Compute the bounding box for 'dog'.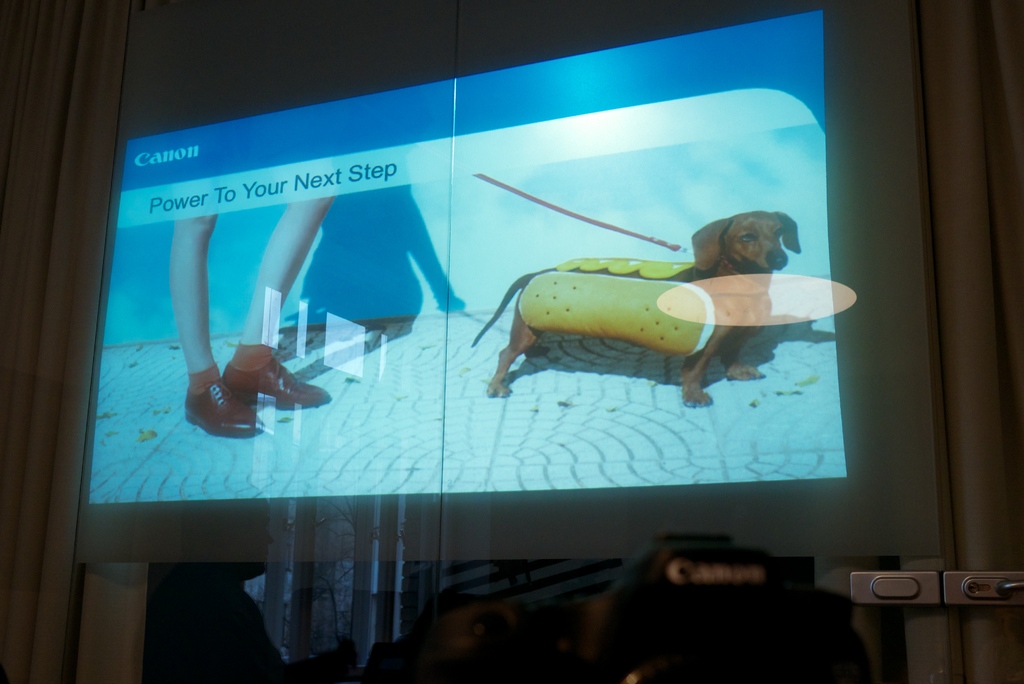
BBox(467, 209, 803, 410).
